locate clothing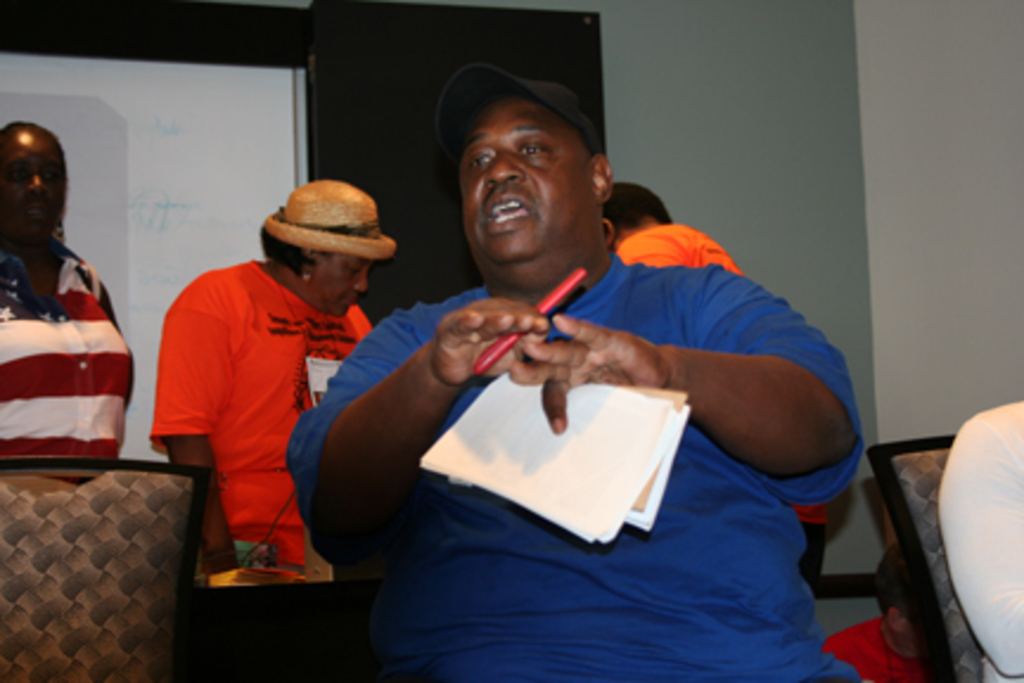
<bbox>0, 237, 140, 496</bbox>
